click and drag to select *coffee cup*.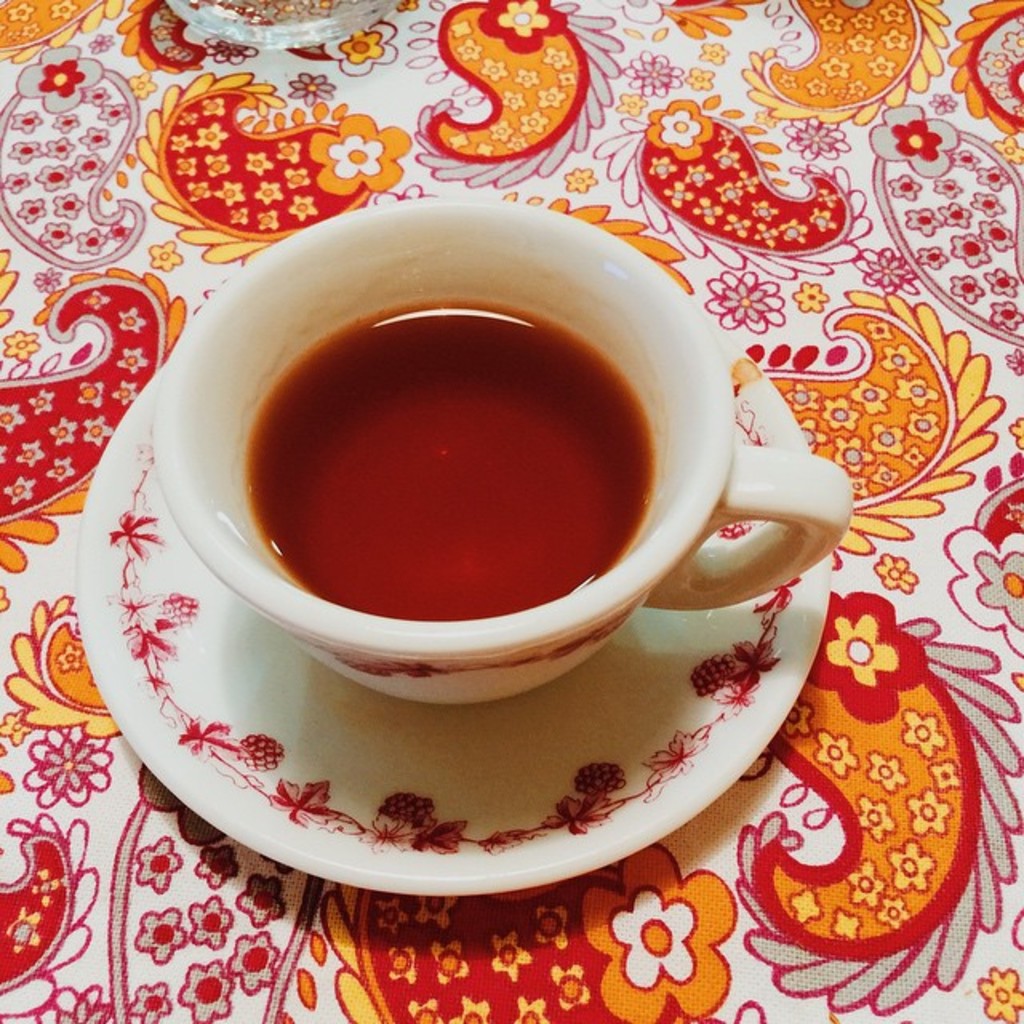
Selection: [149,195,856,707].
